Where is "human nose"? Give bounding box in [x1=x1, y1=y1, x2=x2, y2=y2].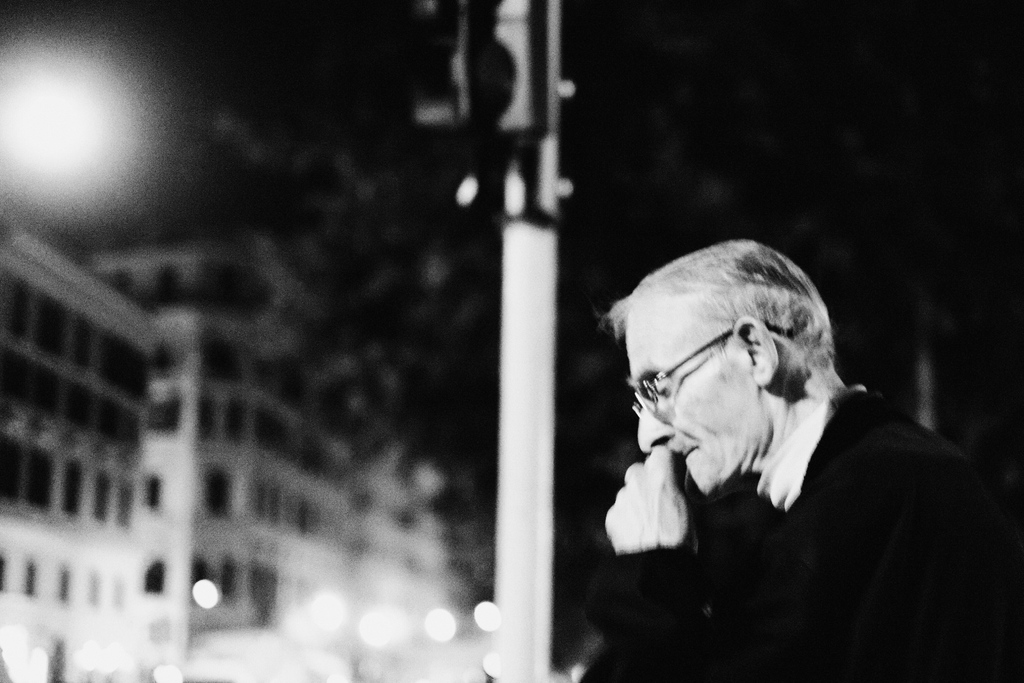
[x1=636, y1=407, x2=675, y2=456].
